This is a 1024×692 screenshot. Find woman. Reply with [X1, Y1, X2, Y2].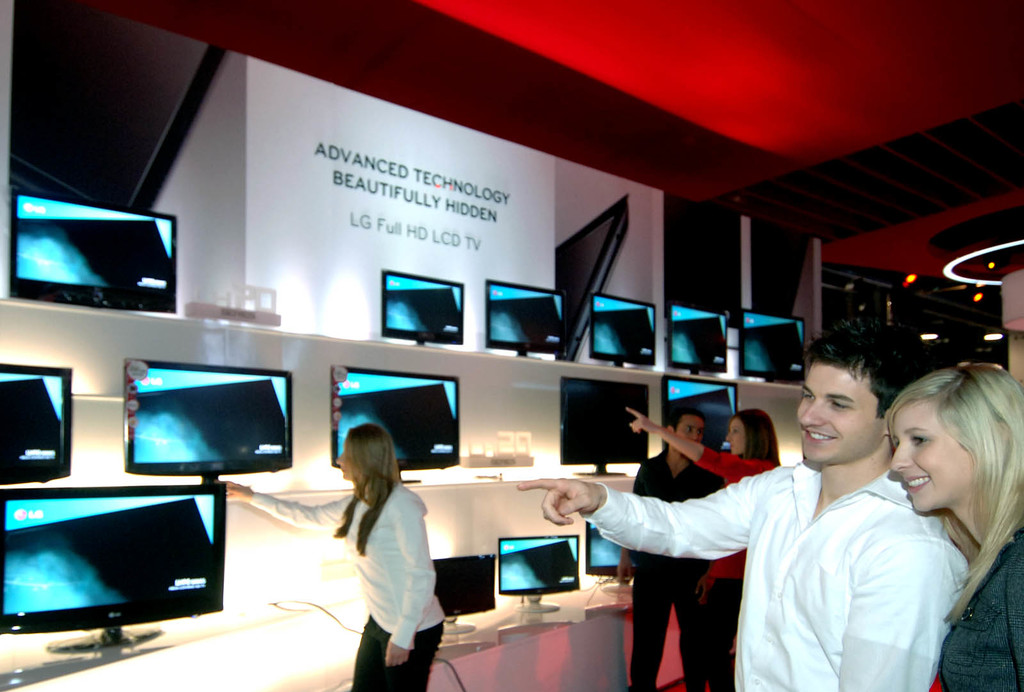
[326, 423, 439, 672].
